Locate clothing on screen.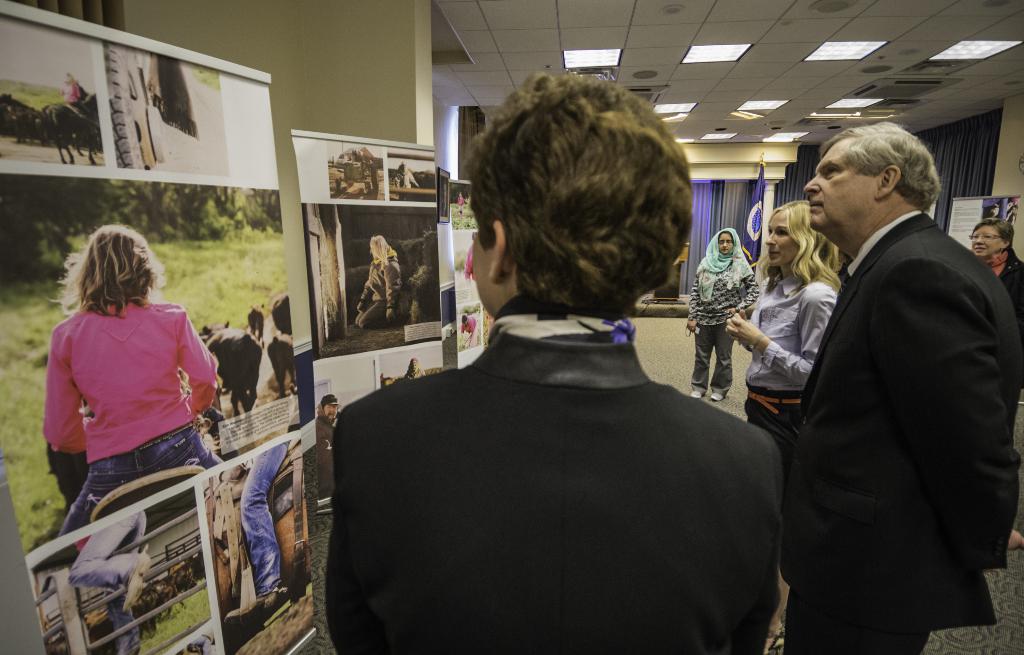
On screen at detection(457, 317, 476, 341).
